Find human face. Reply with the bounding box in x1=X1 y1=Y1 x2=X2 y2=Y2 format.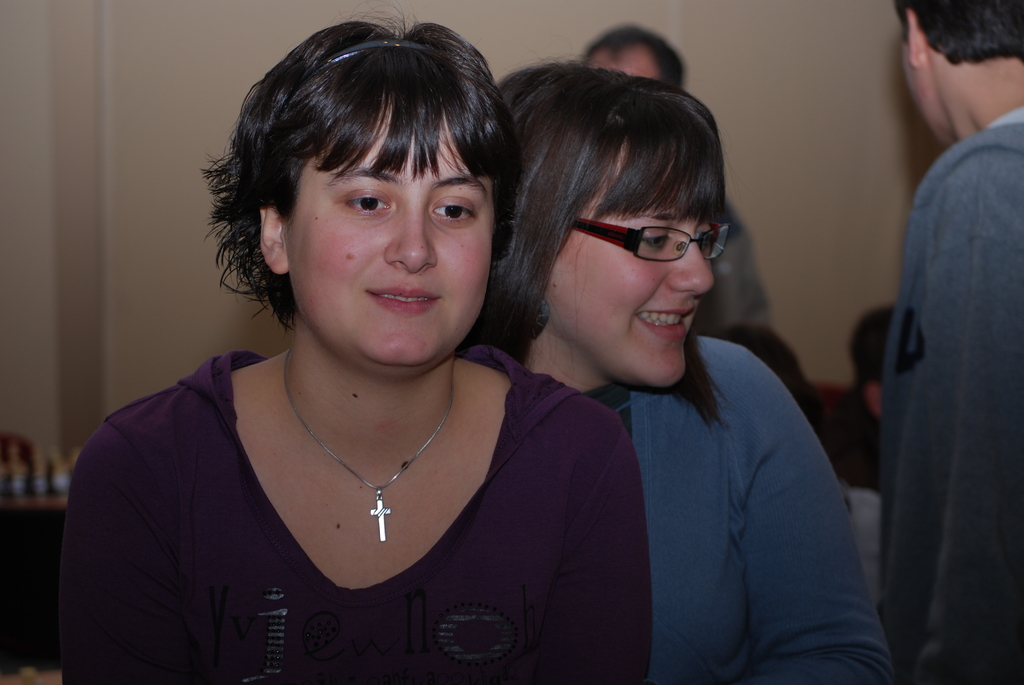
x1=543 y1=192 x2=716 y2=388.
